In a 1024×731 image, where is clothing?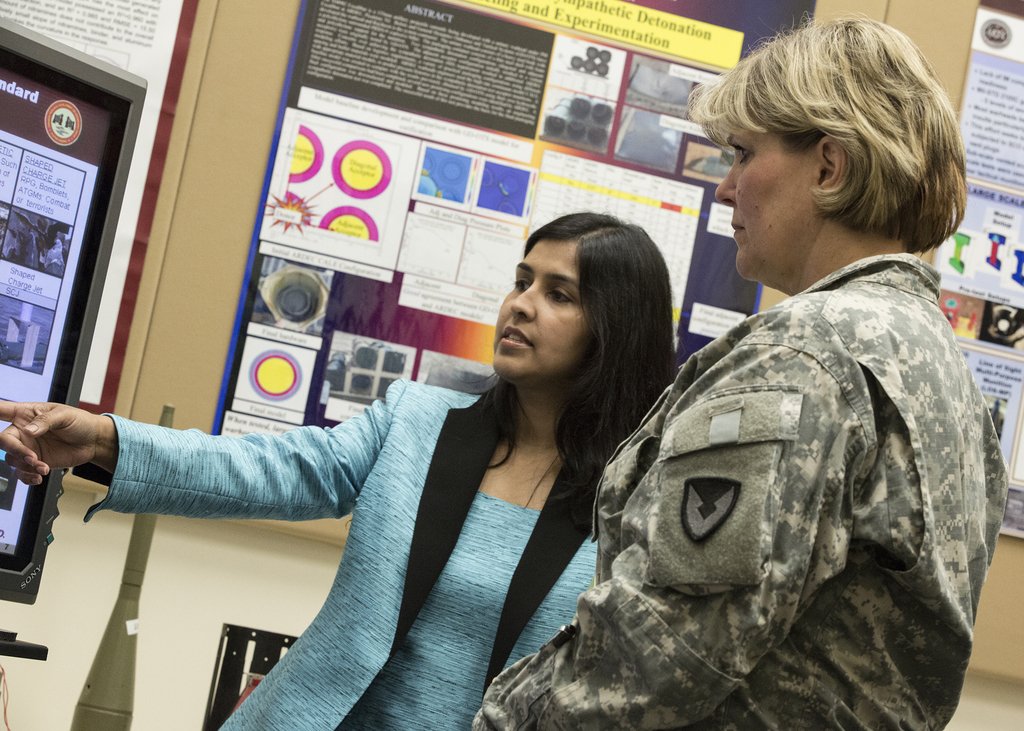
(x1=63, y1=372, x2=604, y2=730).
